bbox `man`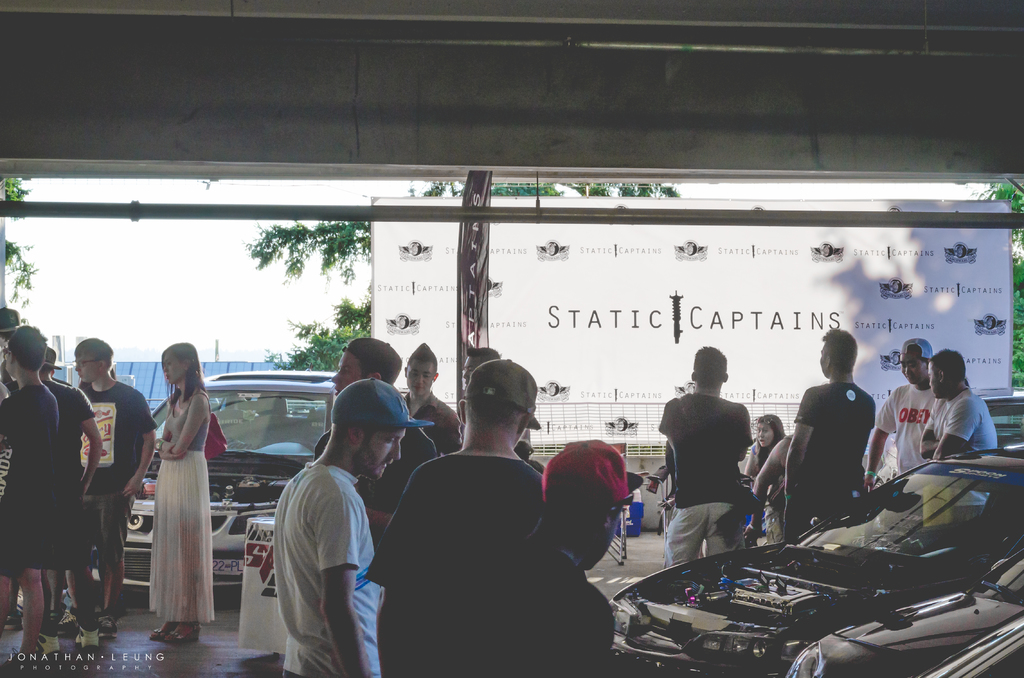
locate(781, 328, 877, 543)
